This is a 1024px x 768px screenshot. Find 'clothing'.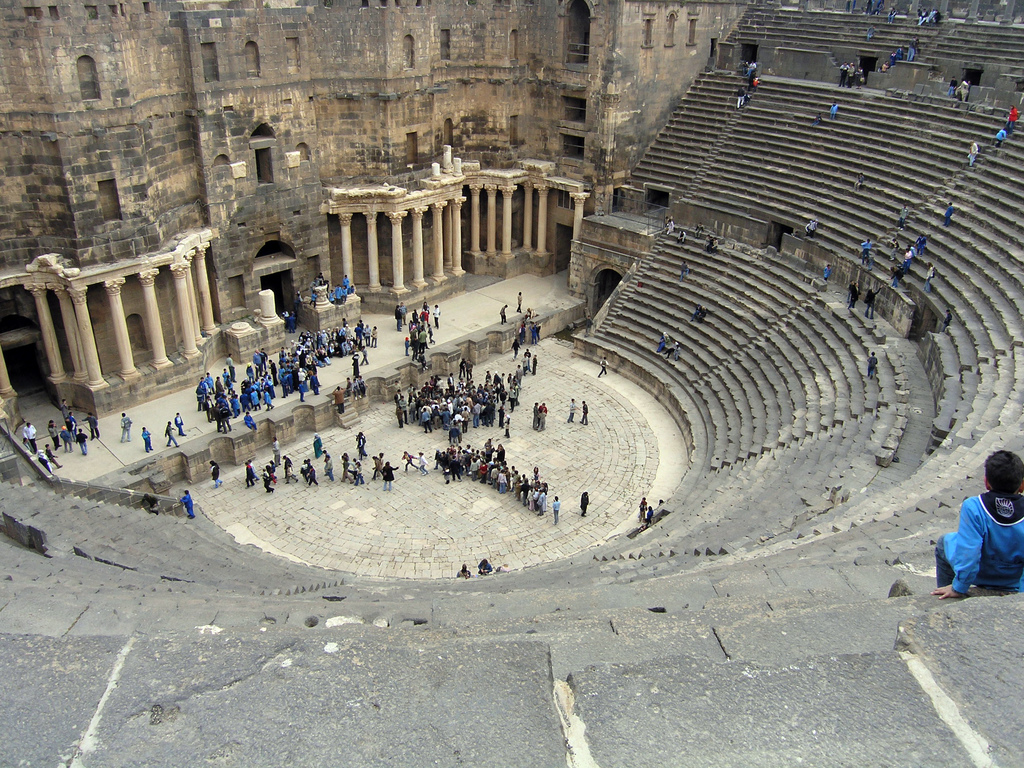
Bounding box: <region>353, 462, 366, 484</region>.
